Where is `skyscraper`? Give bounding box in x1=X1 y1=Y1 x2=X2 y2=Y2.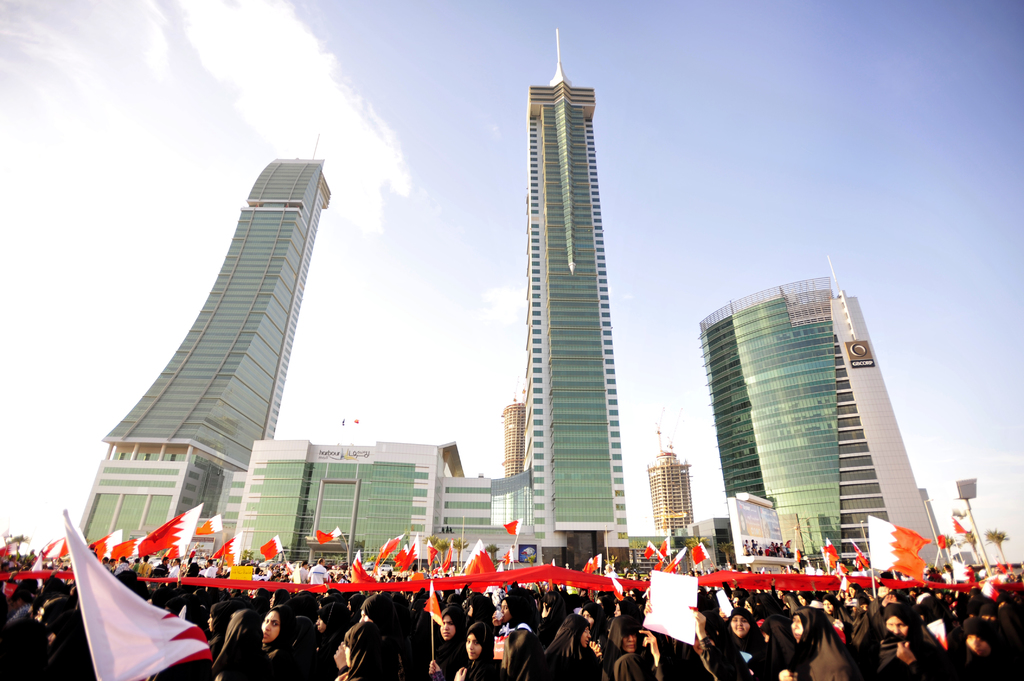
x1=646 y1=422 x2=698 y2=541.
